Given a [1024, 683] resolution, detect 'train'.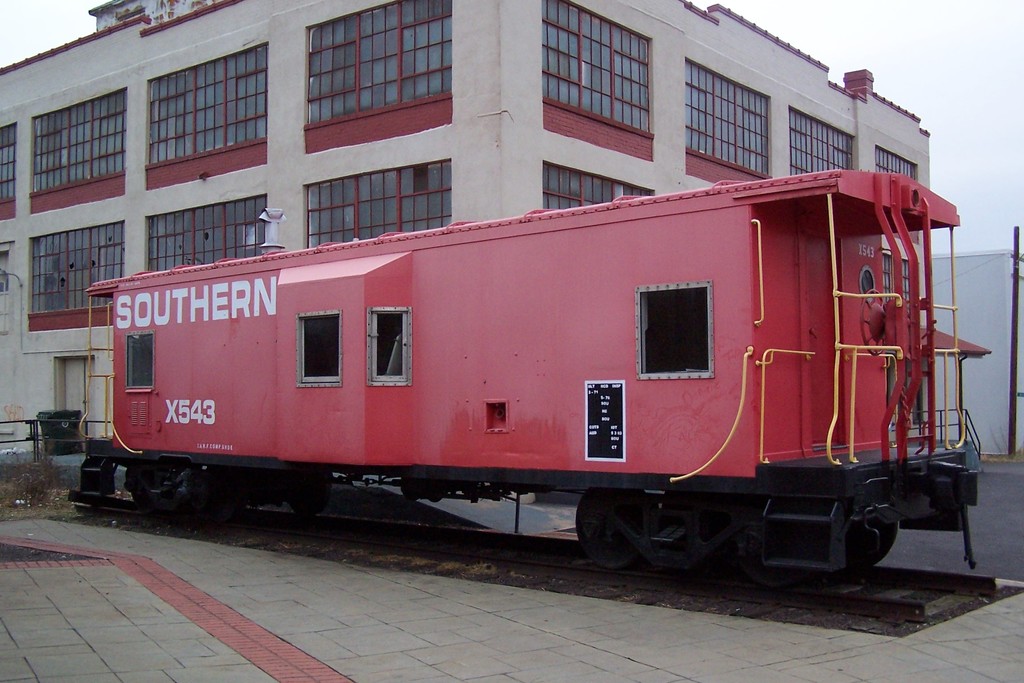
region(68, 169, 985, 602).
